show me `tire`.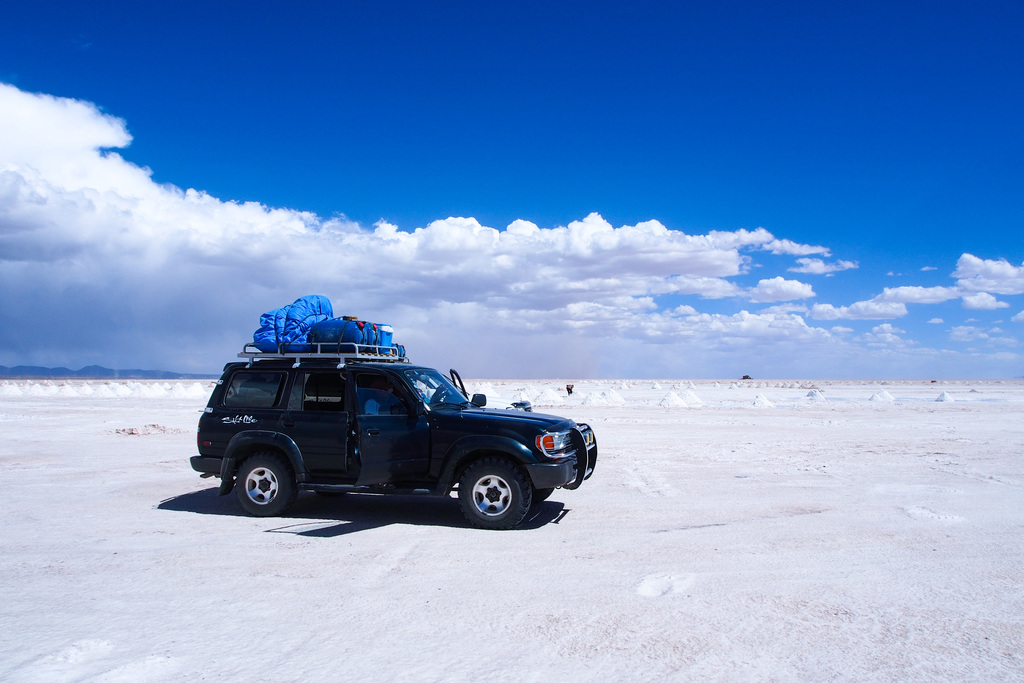
`tire` is here: 232:452:294:512.
